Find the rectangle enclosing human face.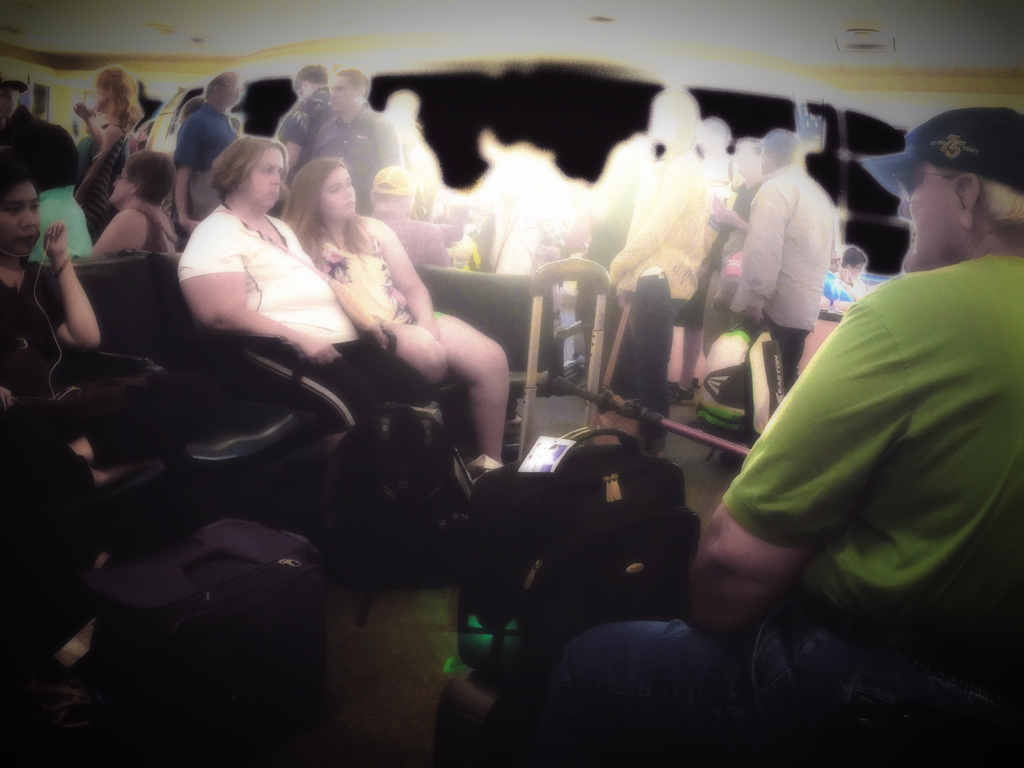
{"x1": 328, "y1": 76, "x2": 360, "y2": 114}.
